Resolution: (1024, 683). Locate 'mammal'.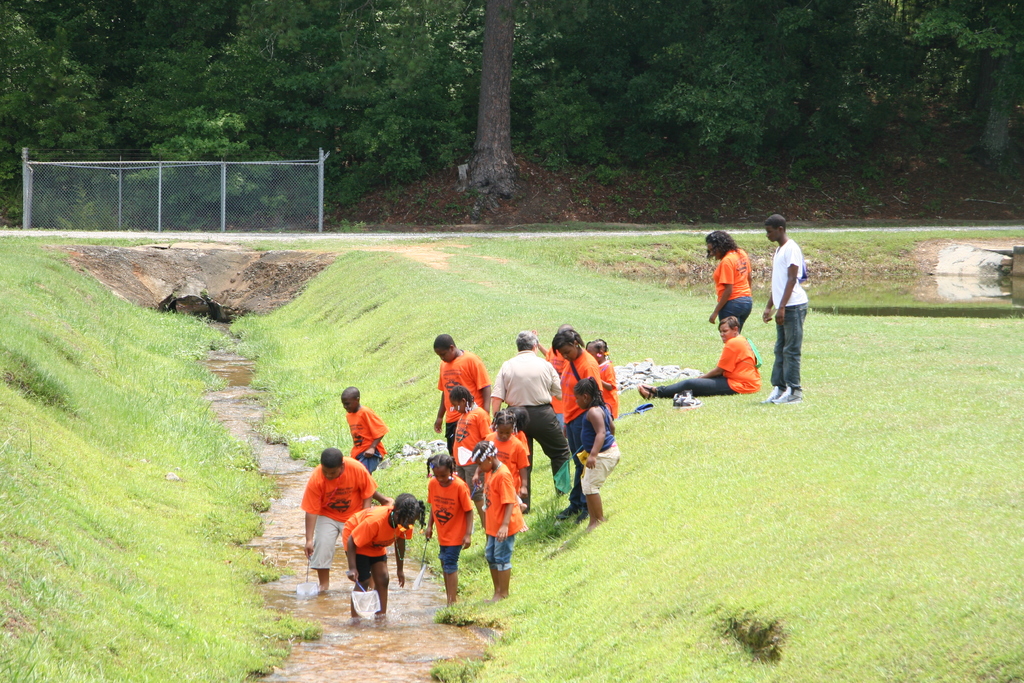
bbox=(457, 385, 493, 544).
